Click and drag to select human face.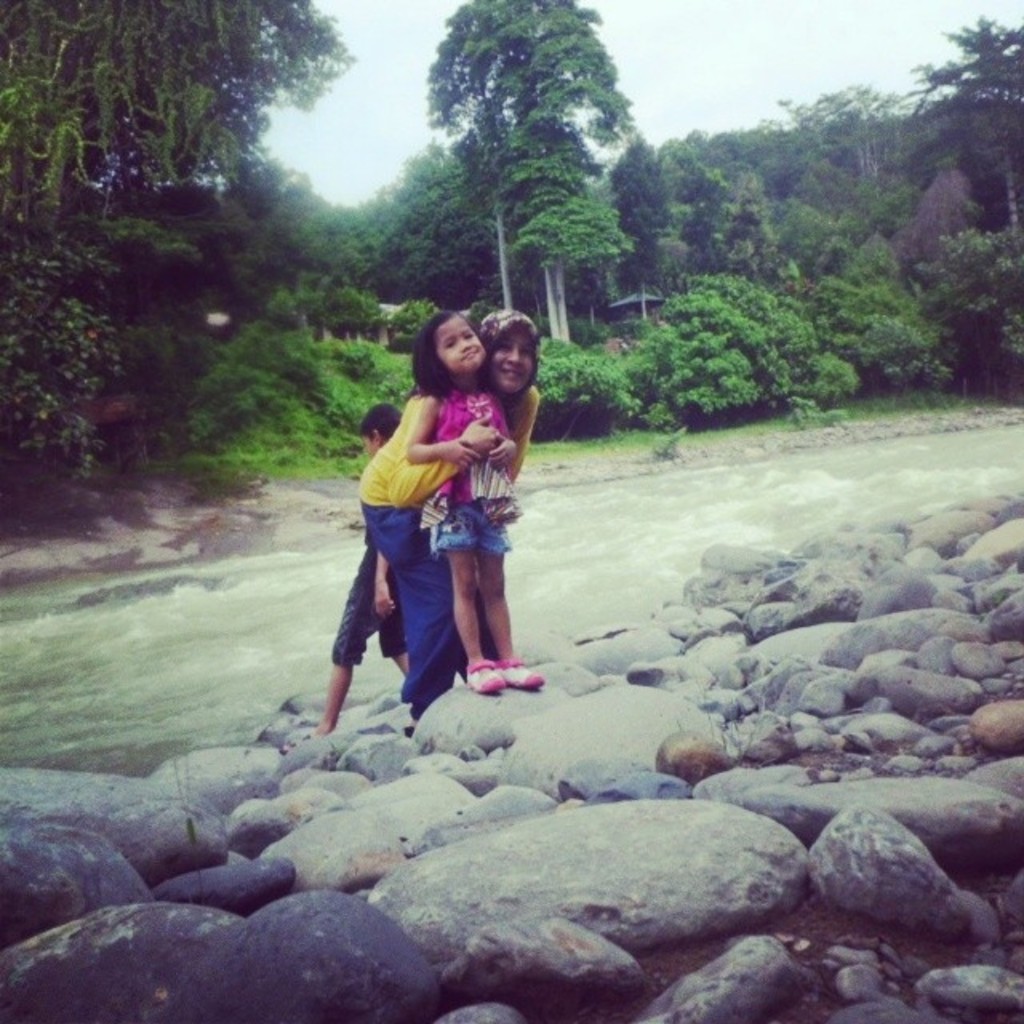
Selection: rect(438, 317, 486, 371).
